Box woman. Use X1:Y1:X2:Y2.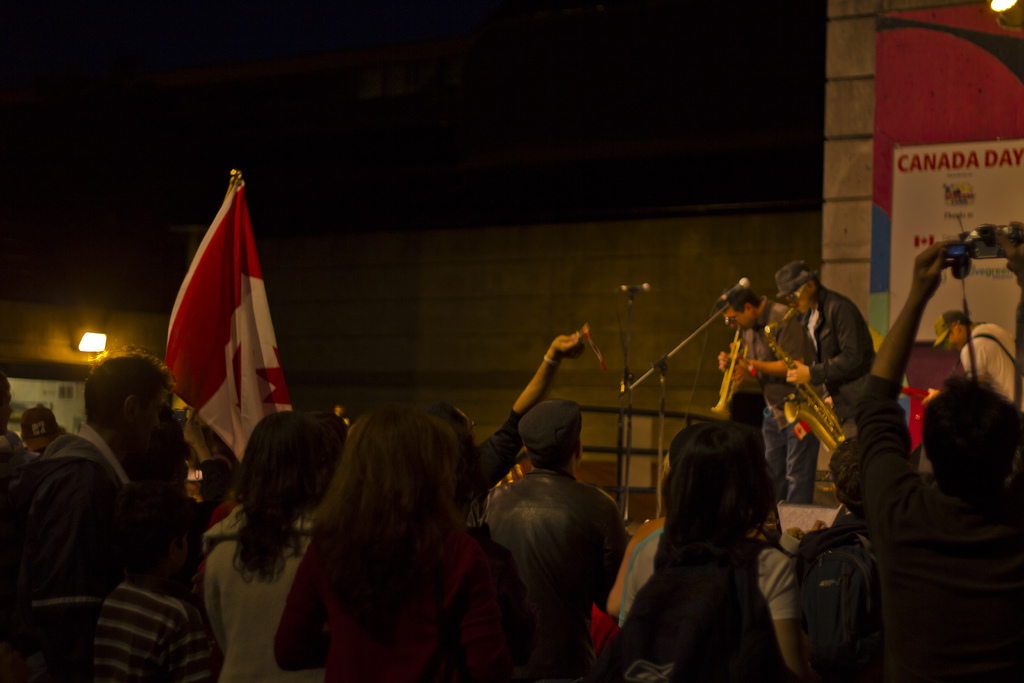
275:400:511:682.
